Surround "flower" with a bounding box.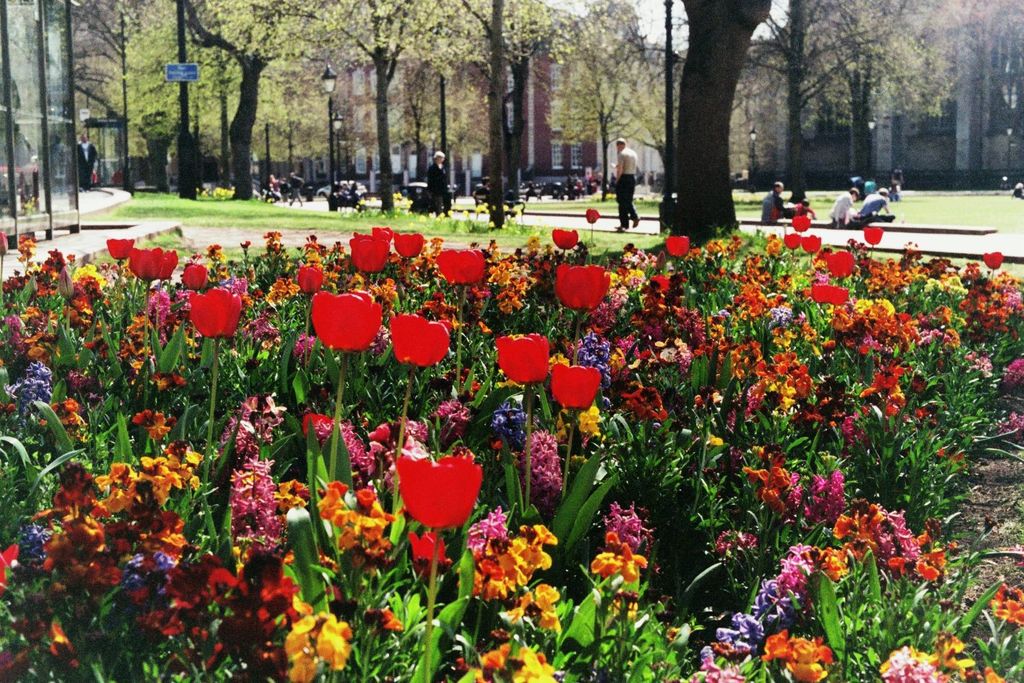
667 231 691 258.
